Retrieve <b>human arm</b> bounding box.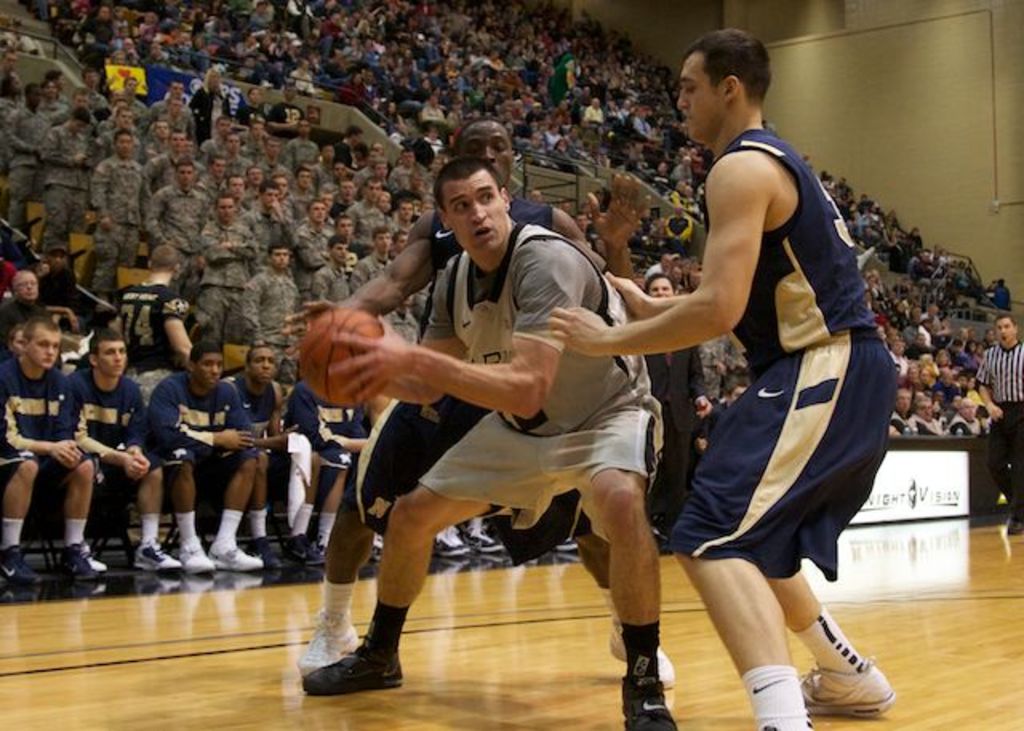
Bounding box: bbox(683, 349, 710, 419).
